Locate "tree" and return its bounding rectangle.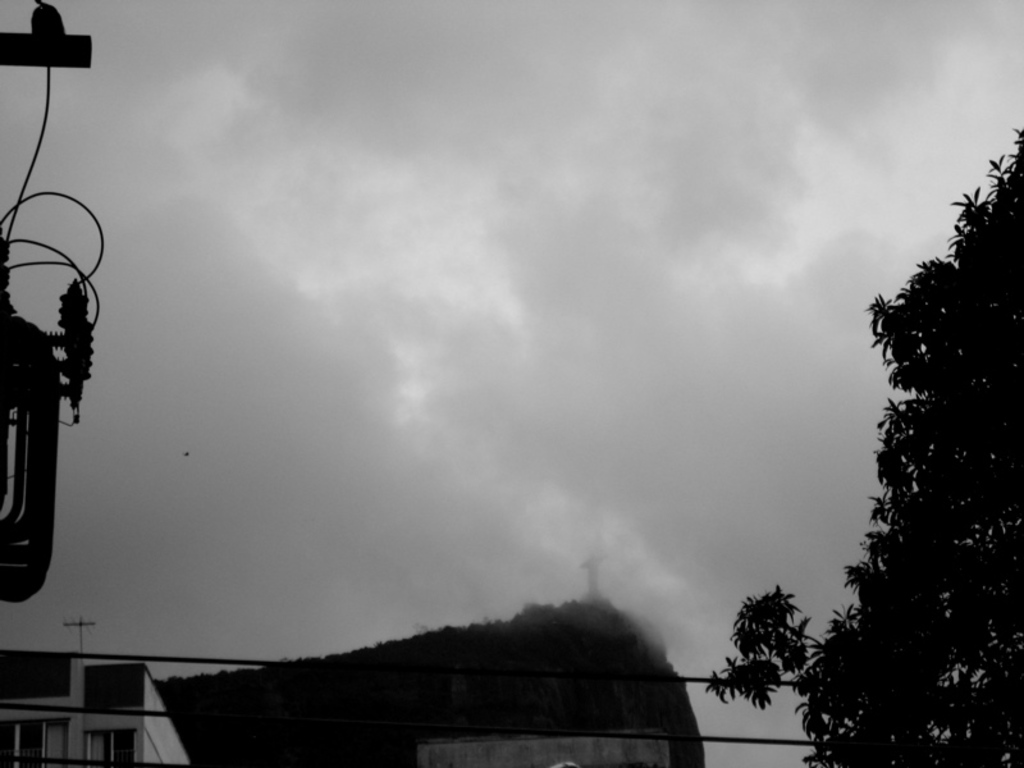
(x1=707, y1=118, x2=1023, y2=767).
